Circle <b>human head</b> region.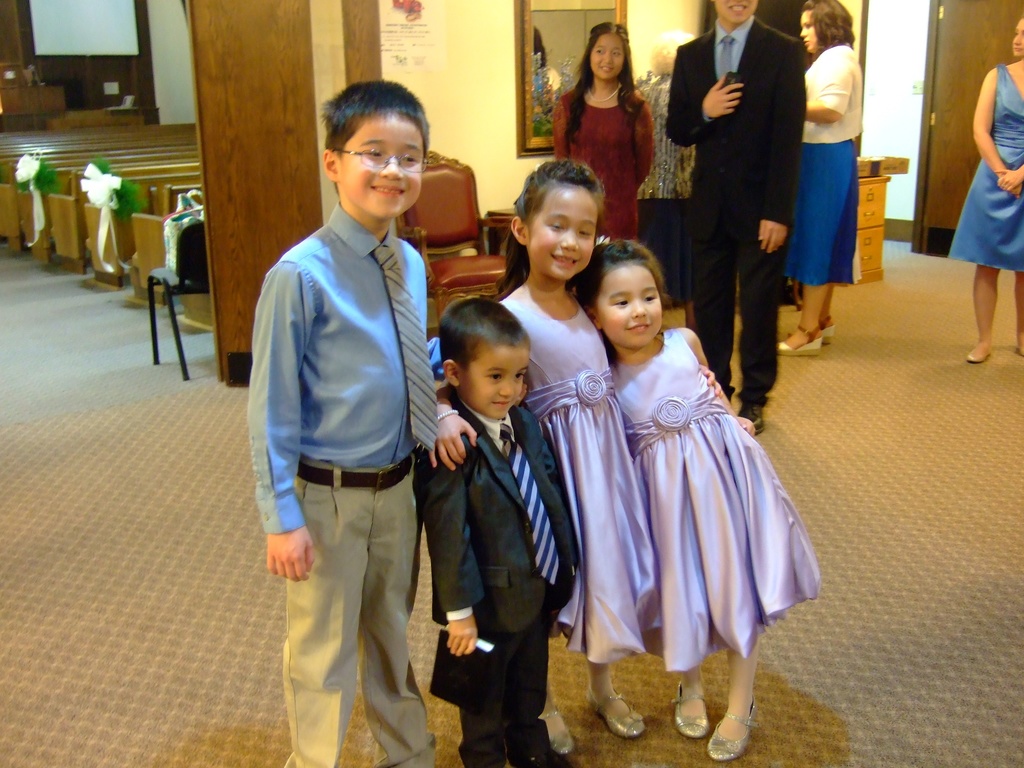
Region: box(575, 23, 633, 83).
